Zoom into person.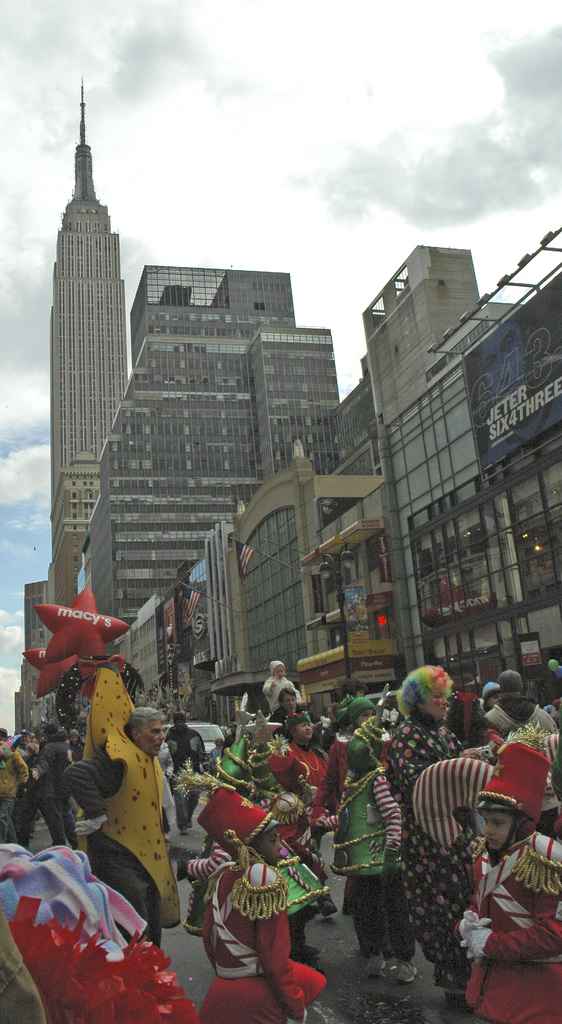
Zoom target: (321,687,433,964).
